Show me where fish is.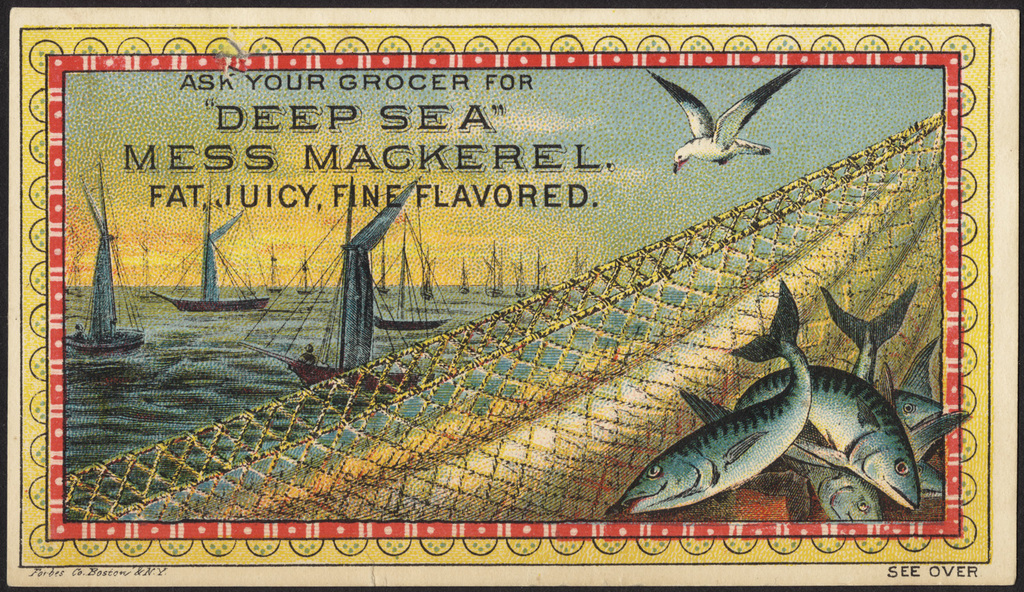
fish is at (619,281,812,521).
